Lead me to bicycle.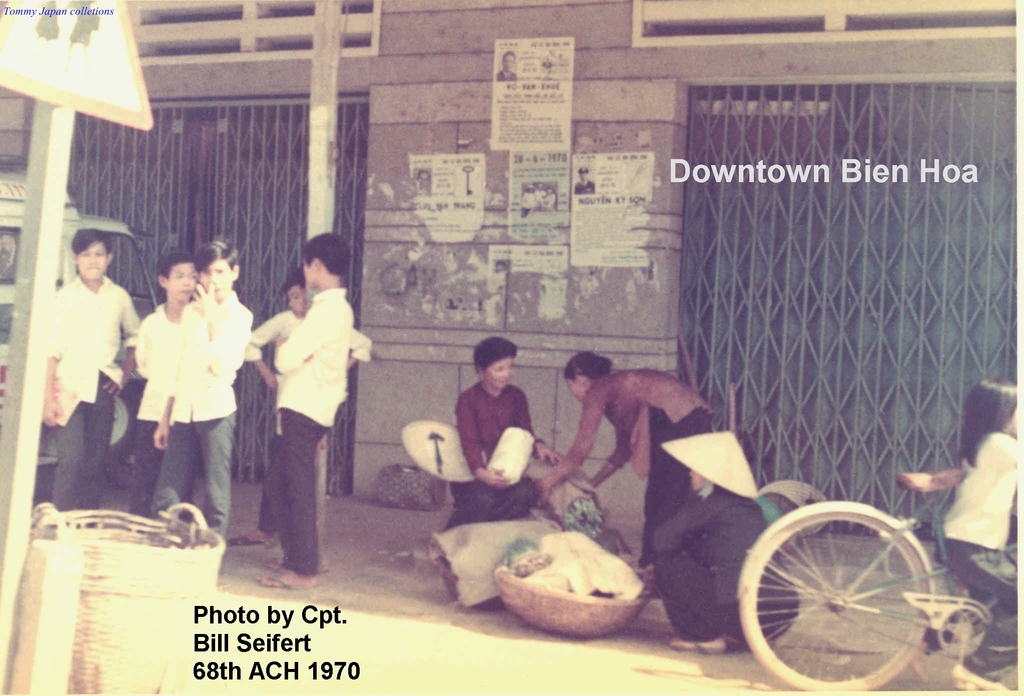
Lead to (left=738, top=471, right=1023, bottom=693).
